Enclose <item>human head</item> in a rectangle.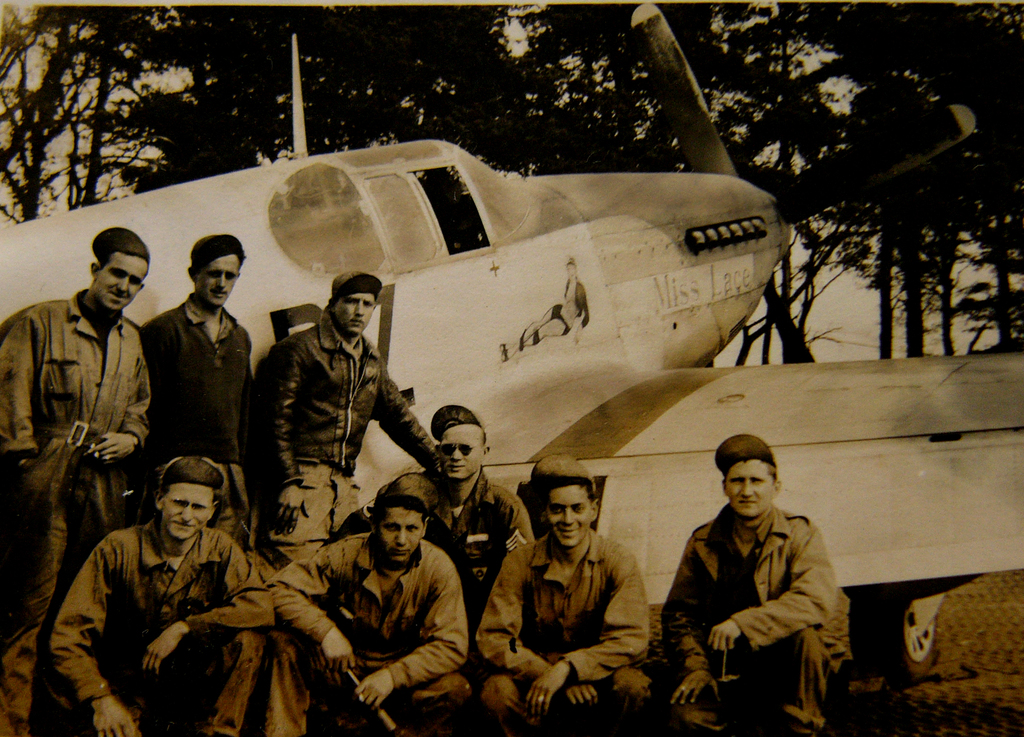
bbox=[328, 271, 374, 342].
